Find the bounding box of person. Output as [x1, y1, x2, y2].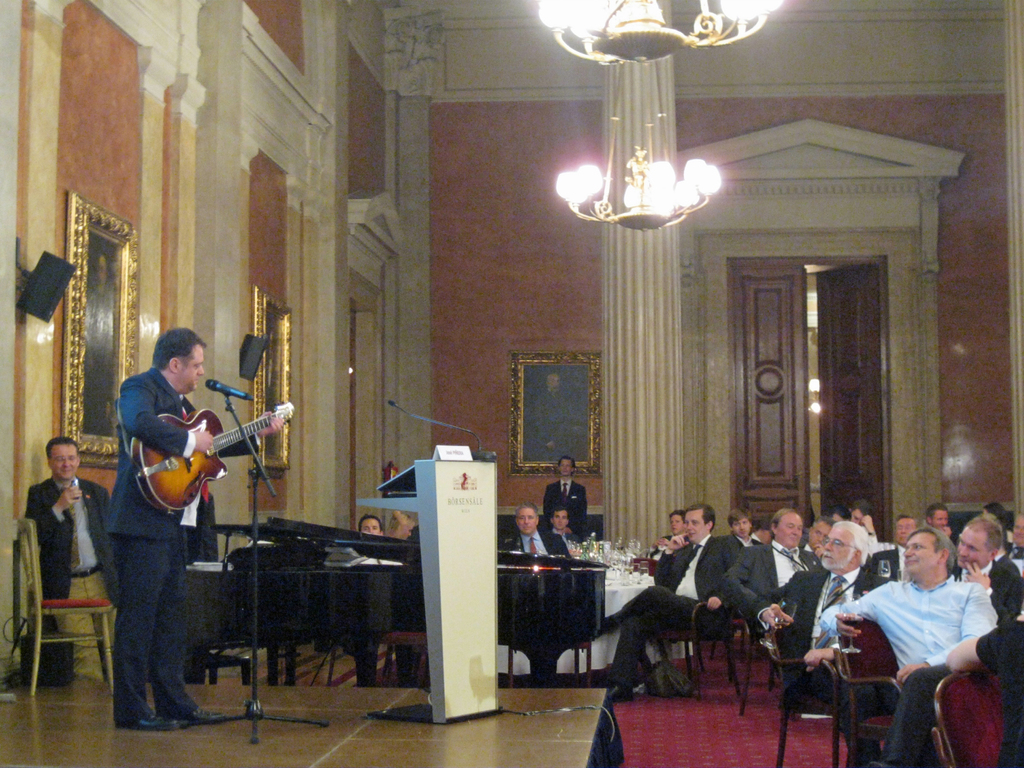
[721, 502, 820, 649].
